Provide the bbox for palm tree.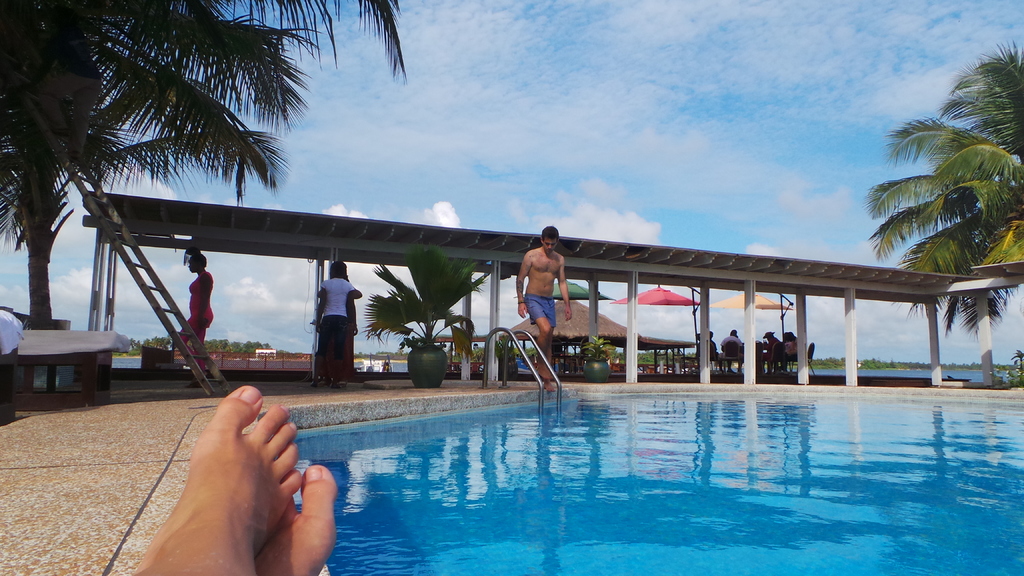
left=866, top=30, right=1023, bottom=342.
